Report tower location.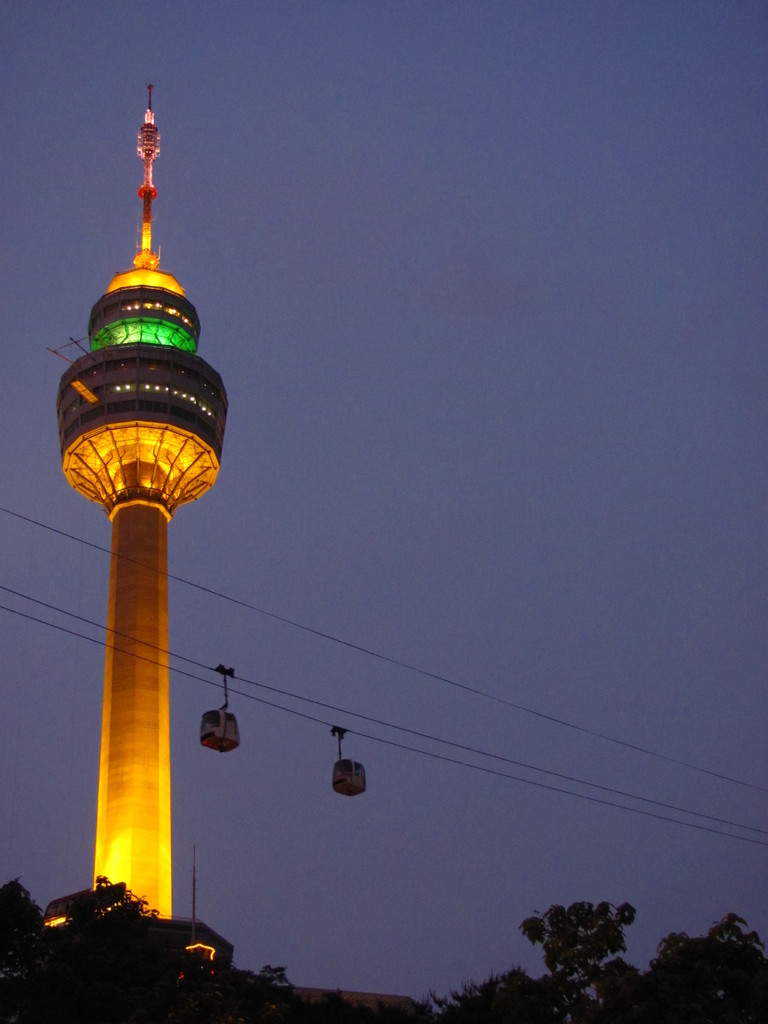
Report: x1=60, y1=76, x2=223, y2=911.
